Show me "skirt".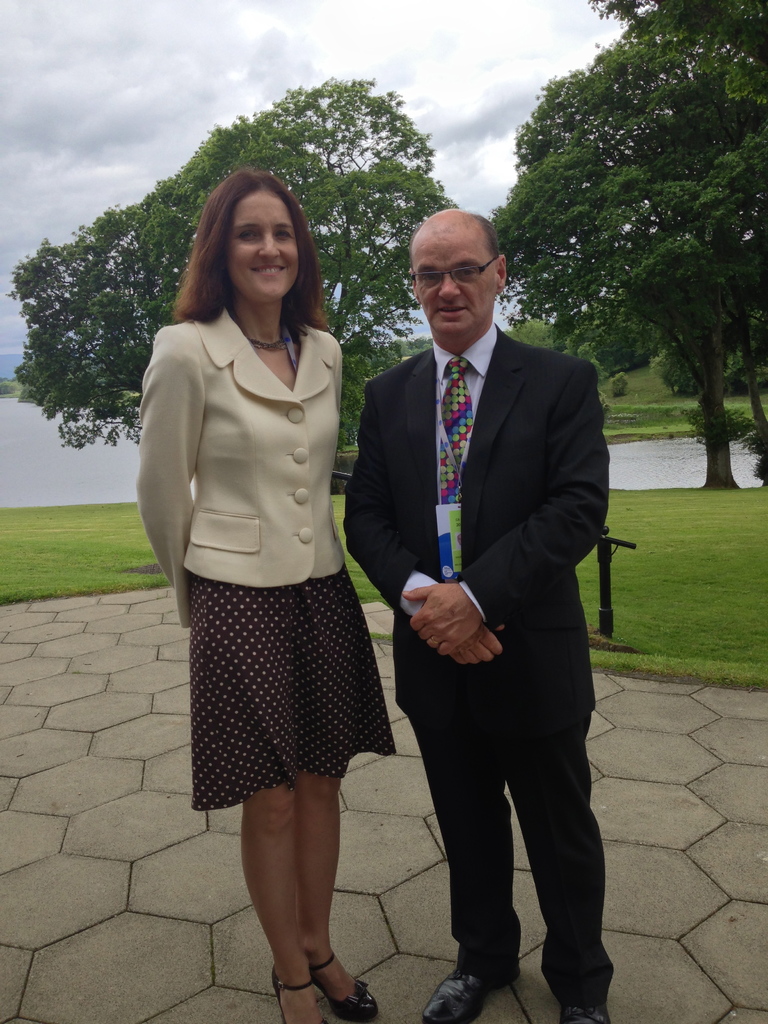
"skirt" is here: [x1=186, y1=571, x2=394, y2=812].
